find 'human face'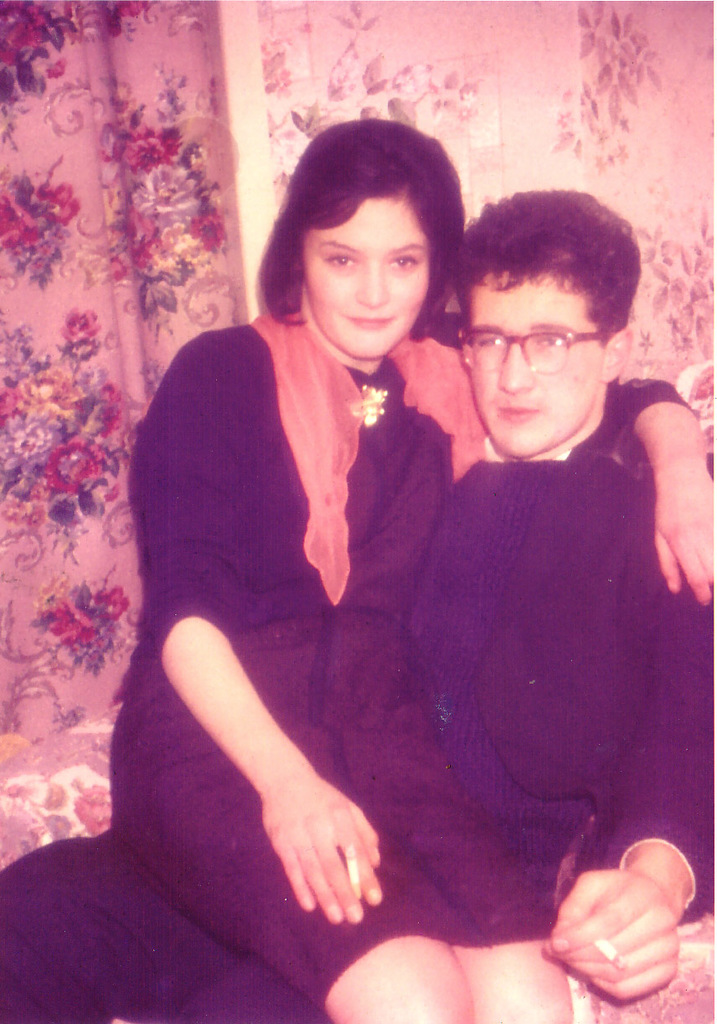
(left=302, top=205, right=429, bottom=362)
